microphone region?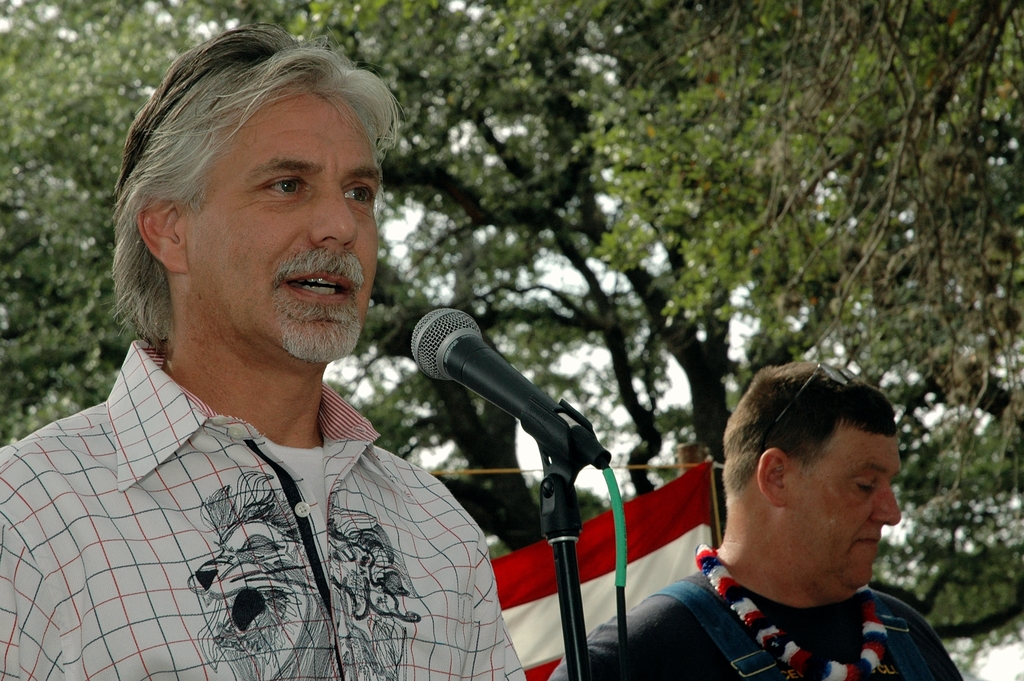
{"x1": 404, "y1": 306, "x2": 611, "y2": 466}
